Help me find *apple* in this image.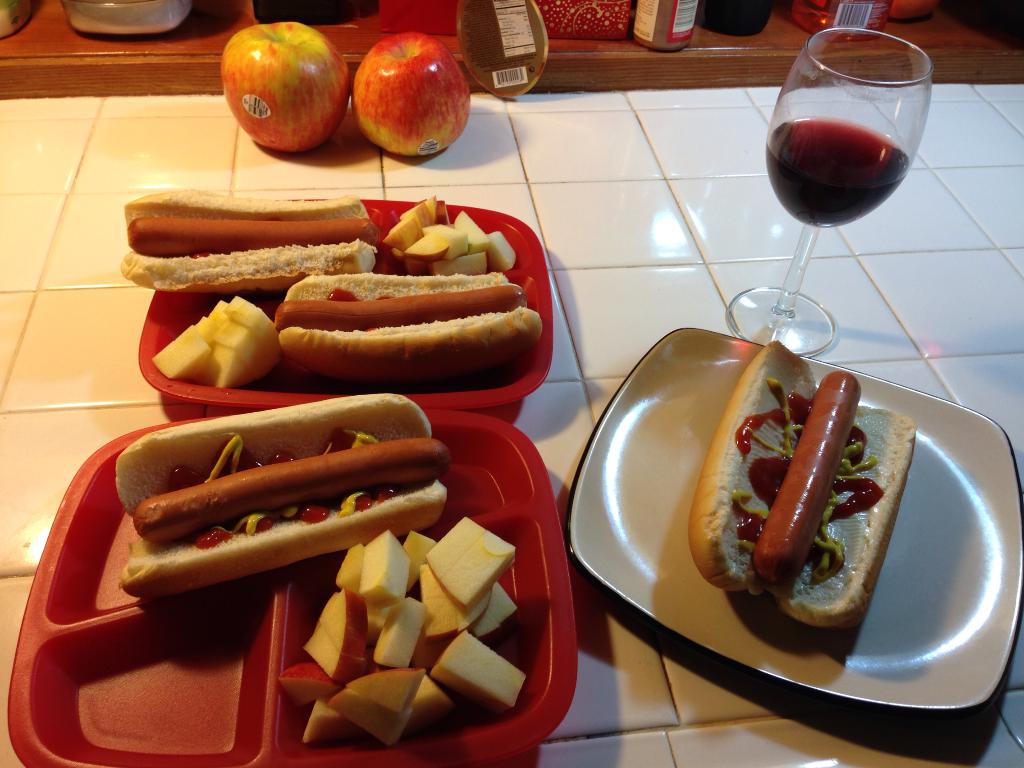
Found it: detection(205, 8, 342, 143).
